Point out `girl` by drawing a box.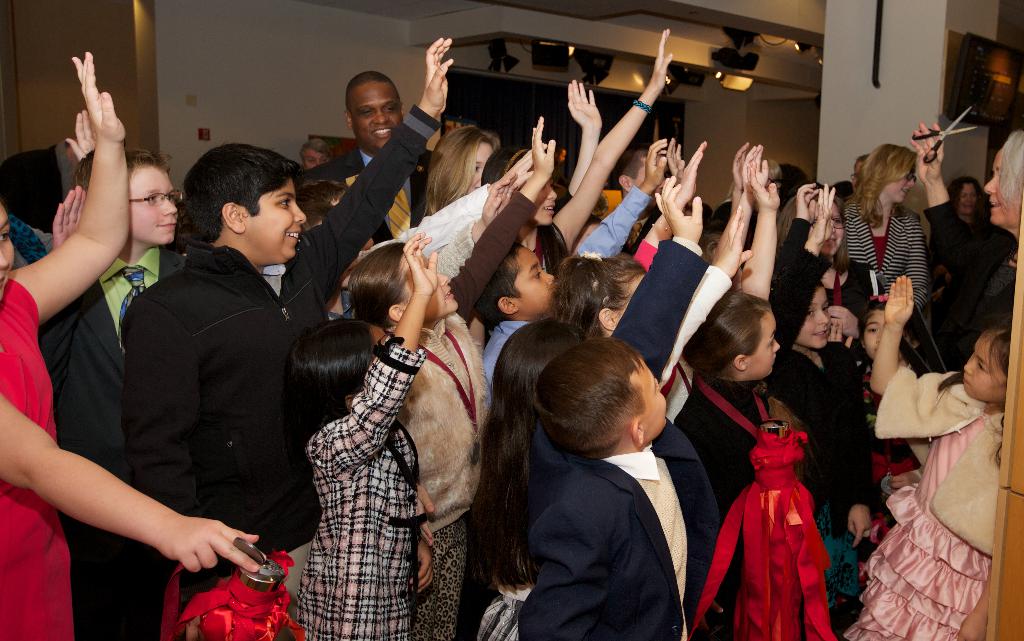
select_region(481, 30, 673, 273).
